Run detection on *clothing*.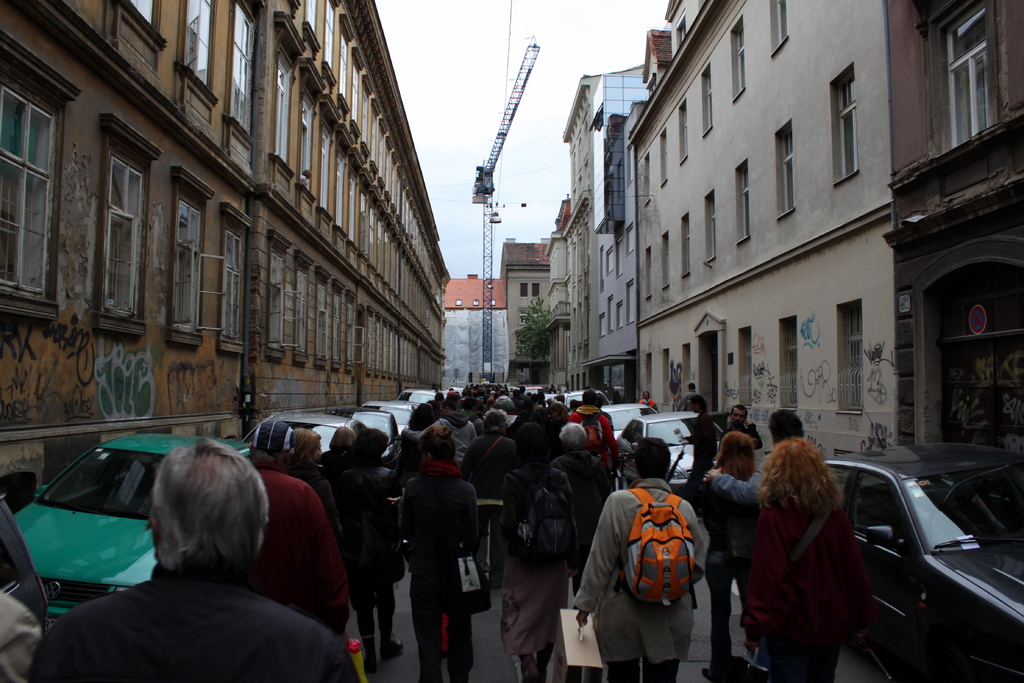
Result: (x1=403, y1=460, x2=477, y2=682).
